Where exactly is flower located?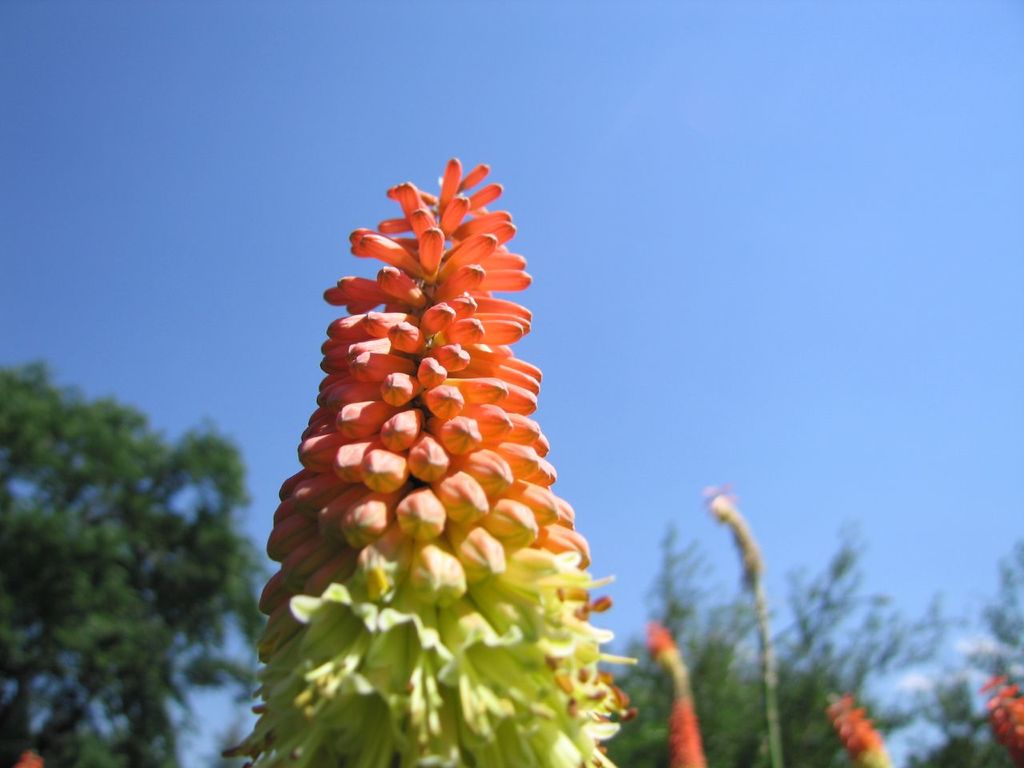
Its bounding box is bbox=(819, 687, 893, 767).
